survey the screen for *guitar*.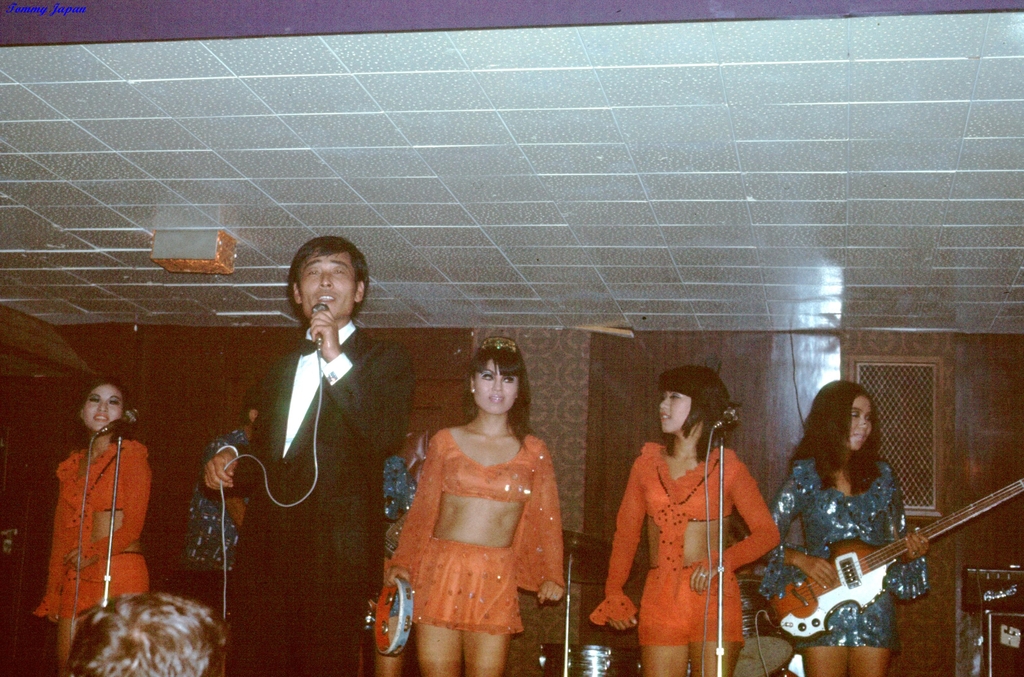
Survey found: 760:481:988:656.
